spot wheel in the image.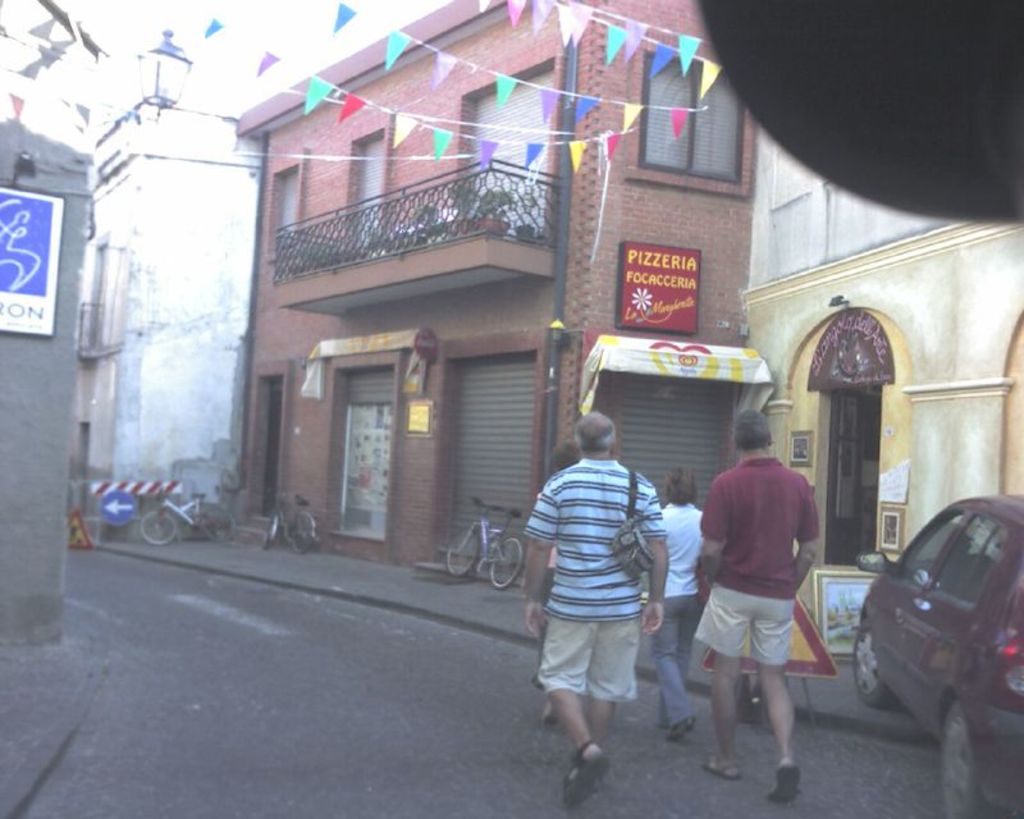
wheel found at left=444, top=526, right=485, bottom=584.
